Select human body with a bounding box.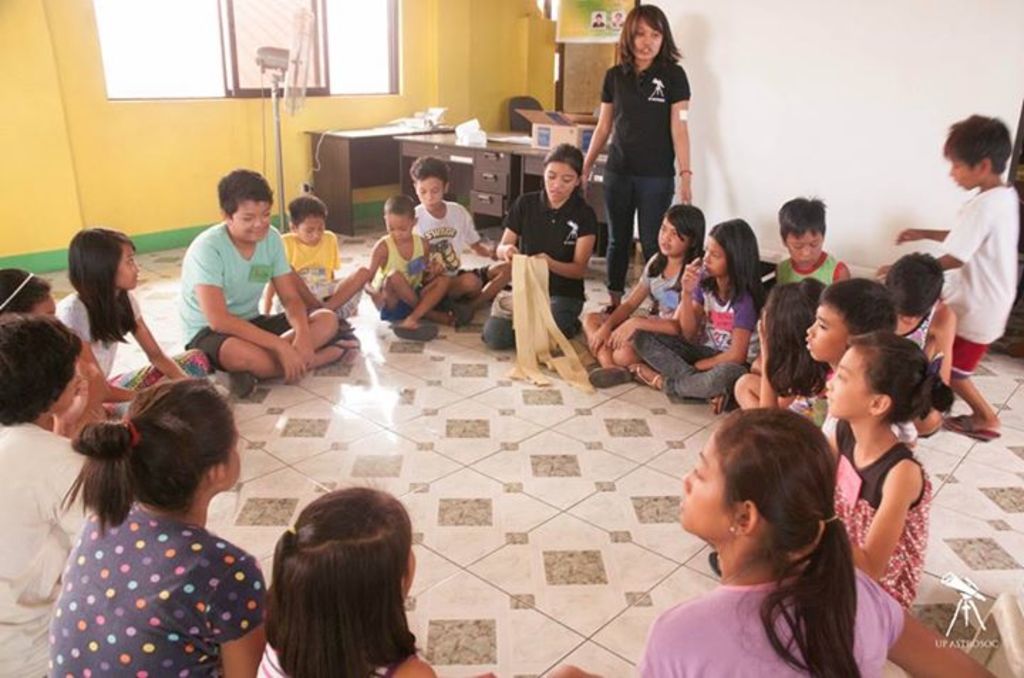
bbox=[412, 199, 492, 321].
